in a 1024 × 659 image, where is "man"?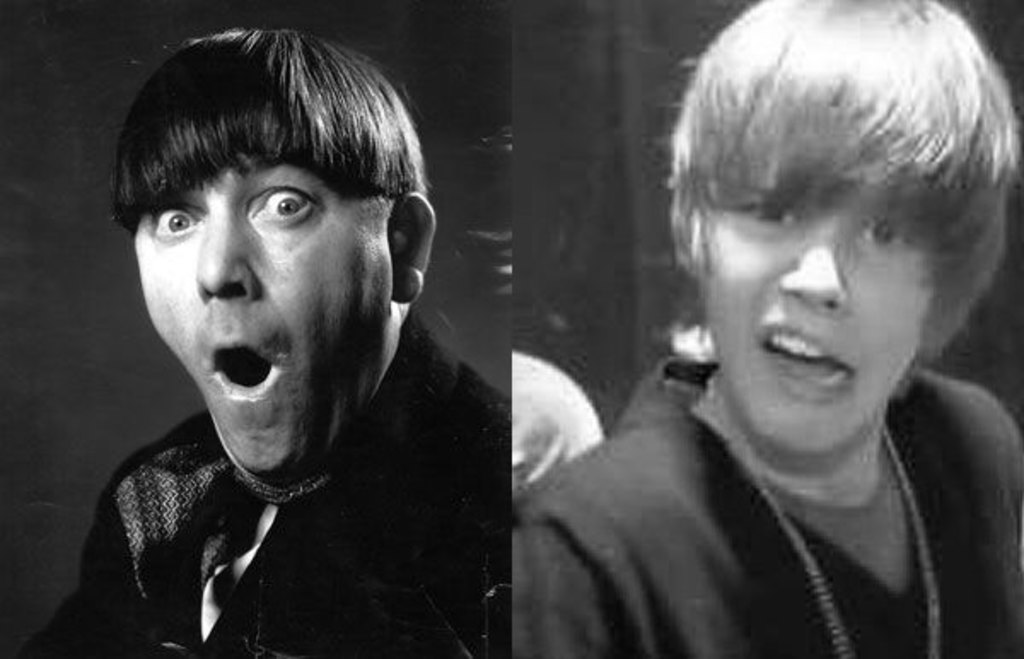
22, 31, 505, 657.
